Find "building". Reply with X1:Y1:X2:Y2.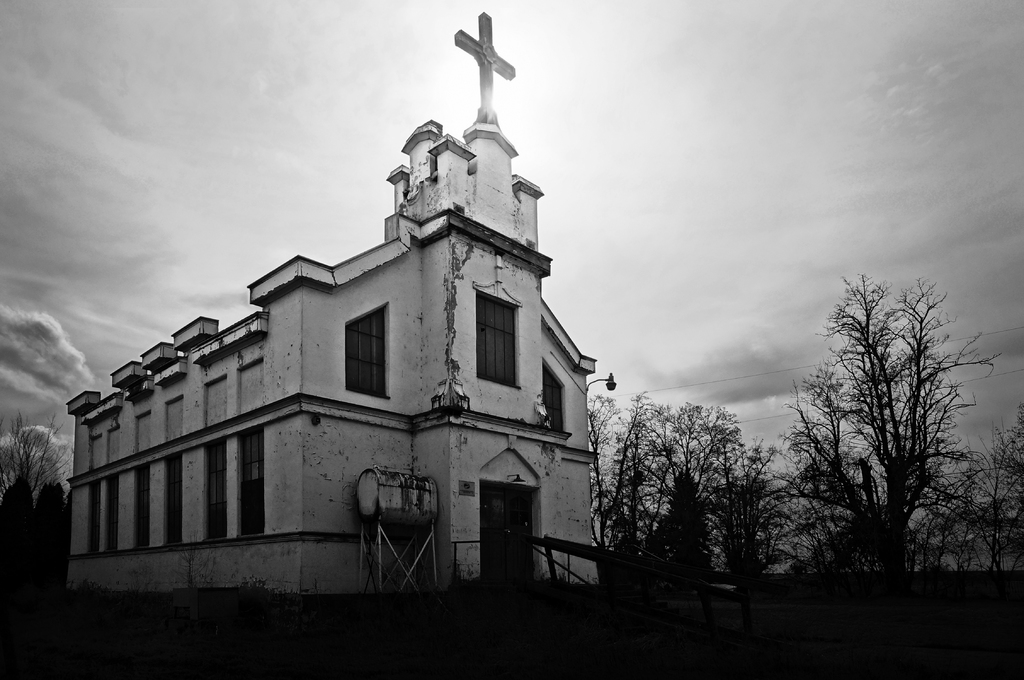
67:17:599:598.
